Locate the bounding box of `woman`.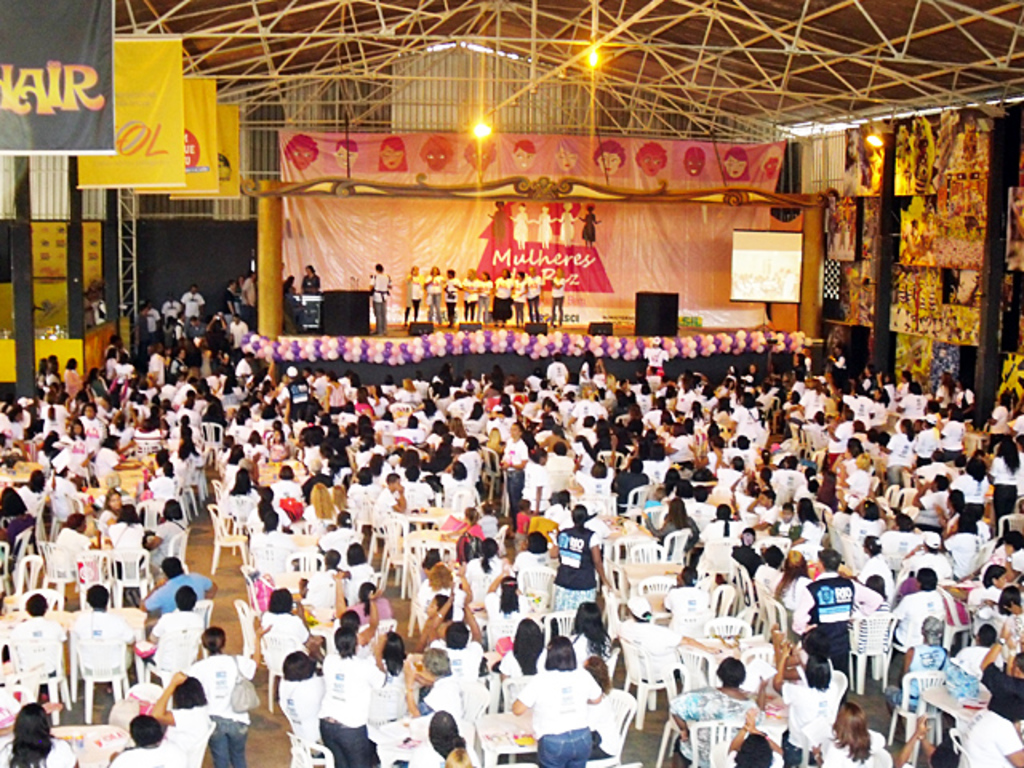
Bounding box: <region>507, 632, 603, 766</region>.
